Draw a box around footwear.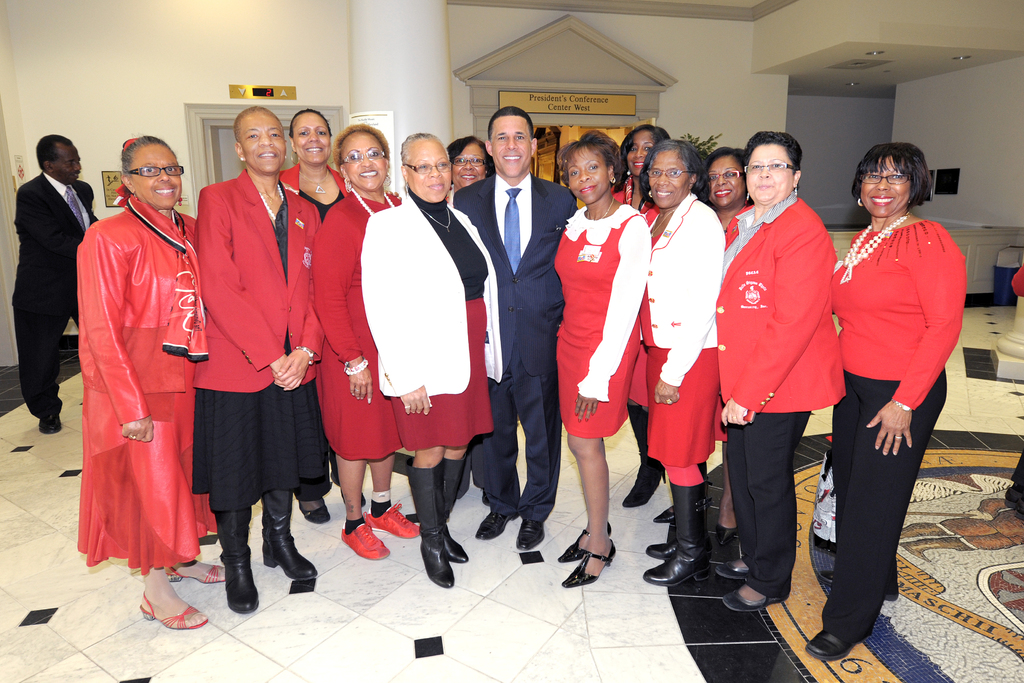
detection(715, 559, 748, 580).
